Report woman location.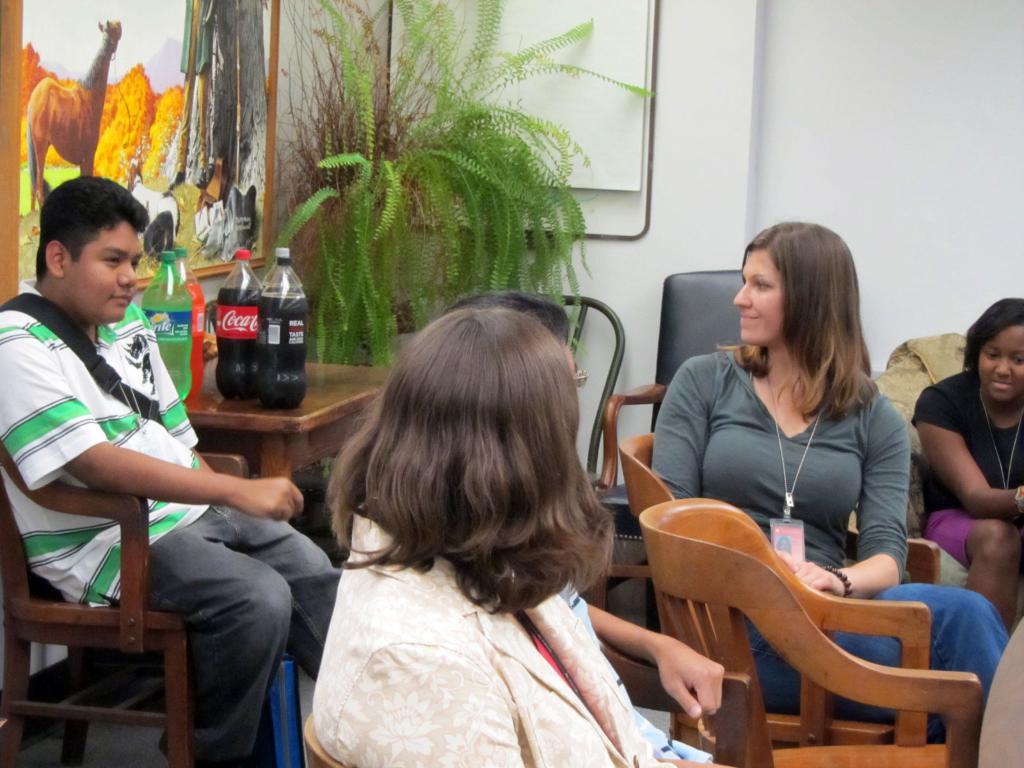
Report: (647,217,1014,765).
